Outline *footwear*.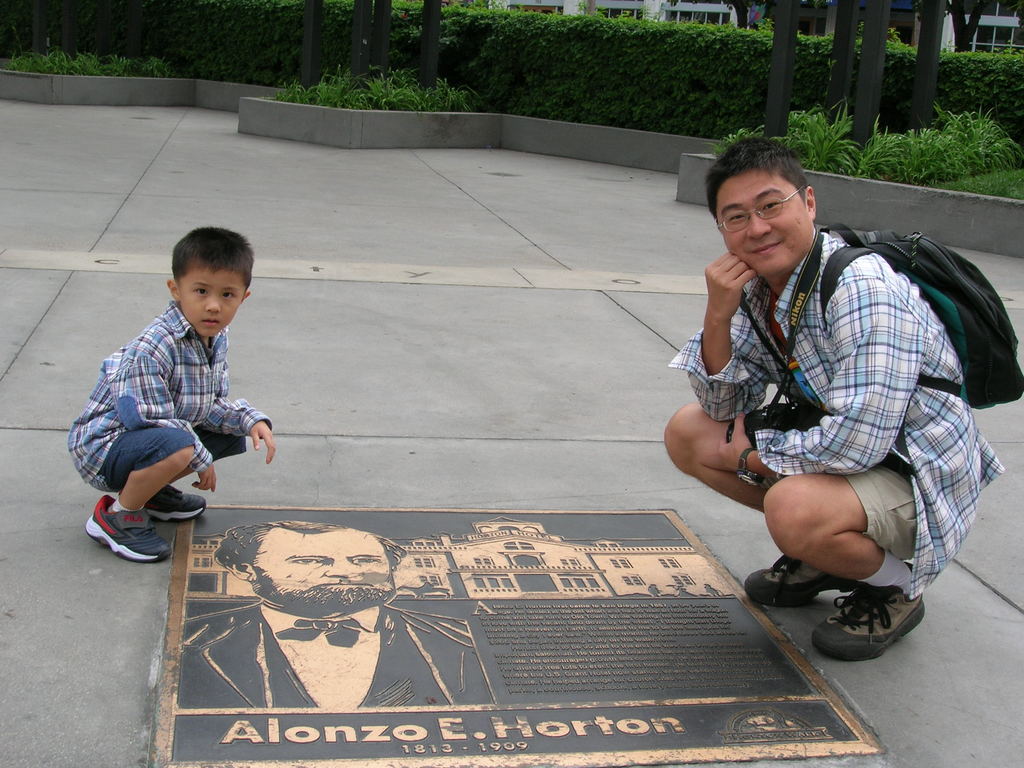
Outline: [x1=825, y1=589, x2=931, y2=657].
